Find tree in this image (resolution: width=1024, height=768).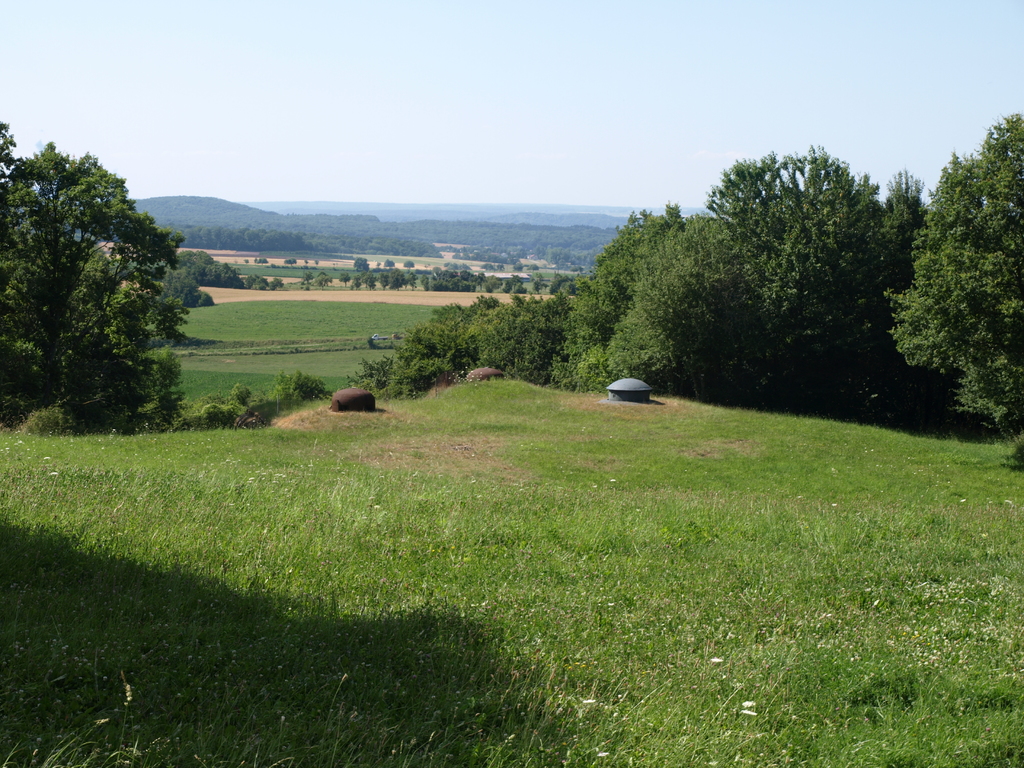
bbox=[877, 161, 931, 302].
